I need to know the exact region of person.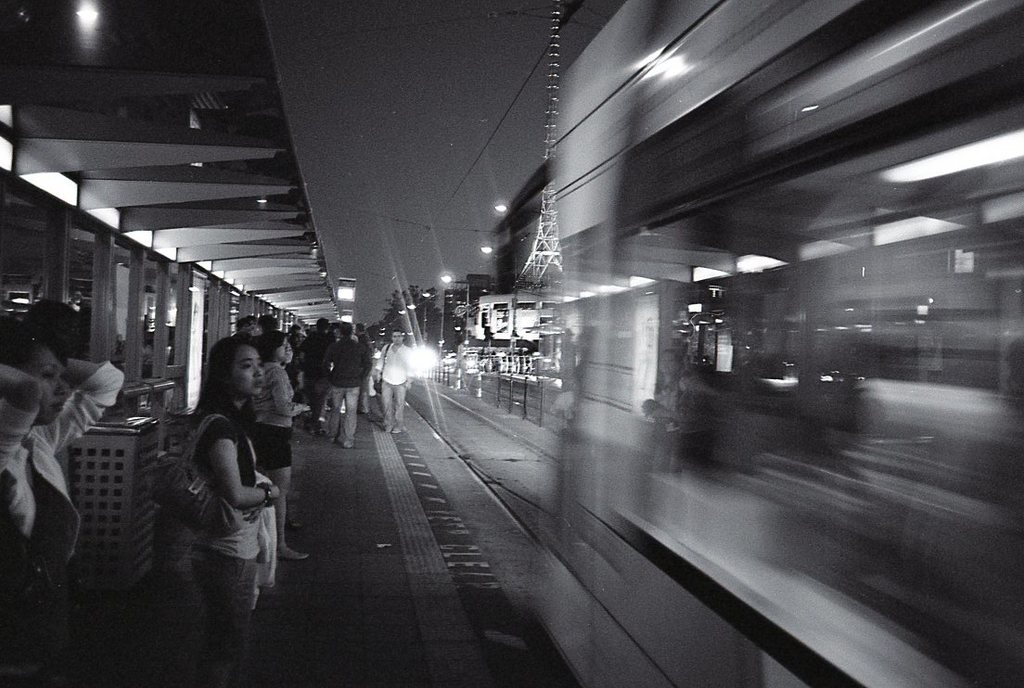
Region: <bbox>248, 334, 309, 560</bbox>.
